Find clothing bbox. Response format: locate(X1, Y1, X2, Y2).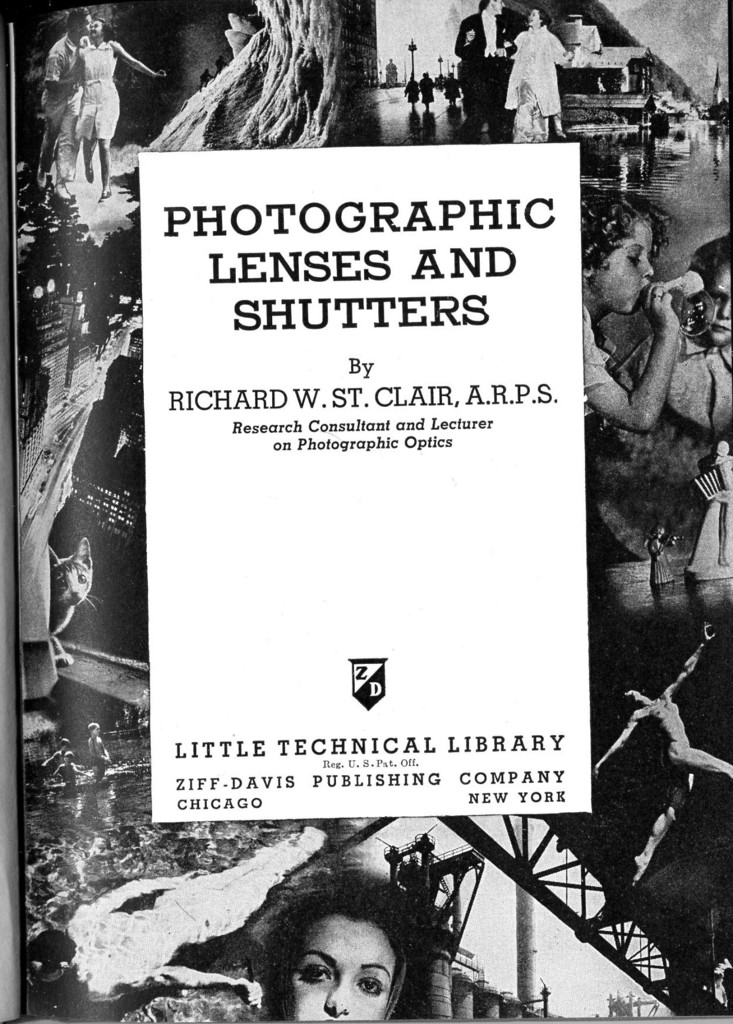
locate(685, 453, 732, 580).
